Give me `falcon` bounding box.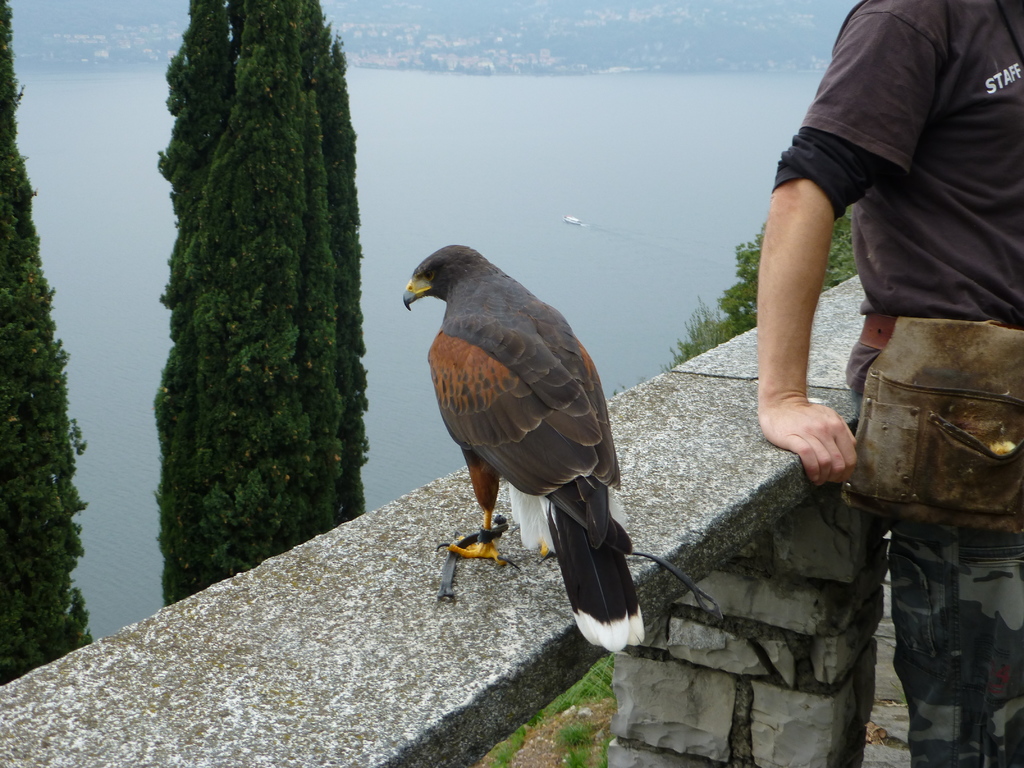
401:240:647:653.
